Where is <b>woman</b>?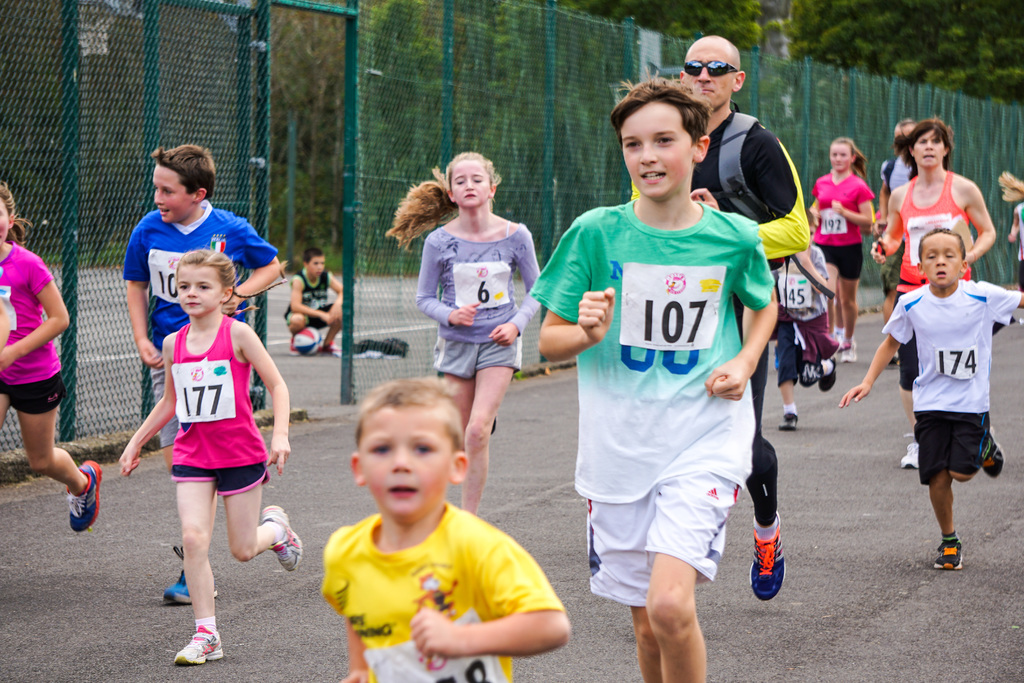
bbox(865, 115, 995, 475).
